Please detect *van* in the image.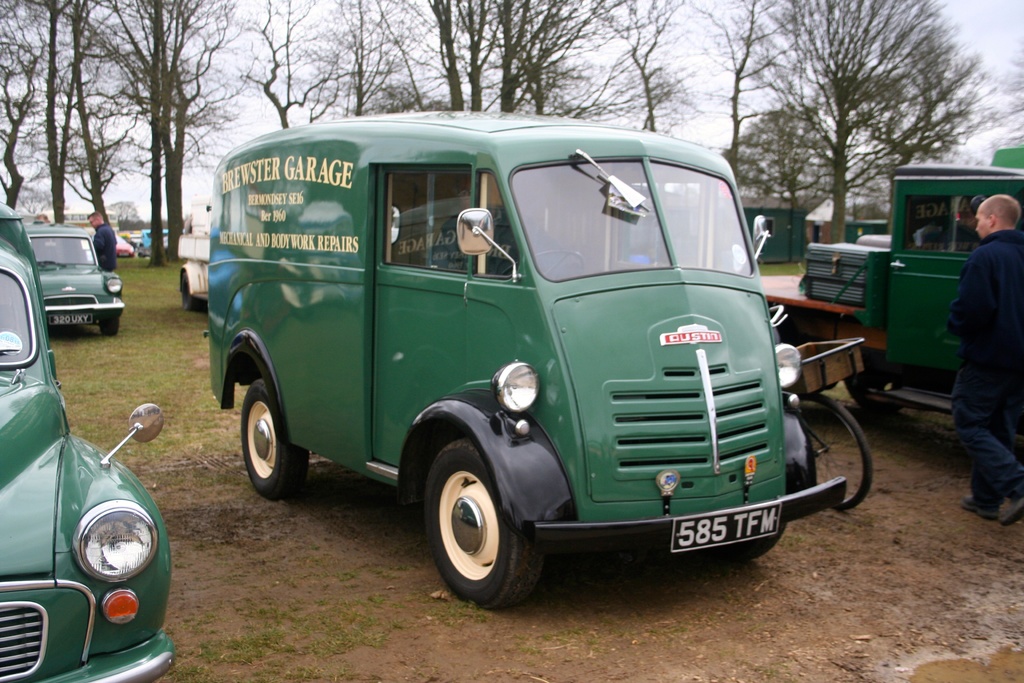
x1=200, y1=107, x2=846, y2=610.
